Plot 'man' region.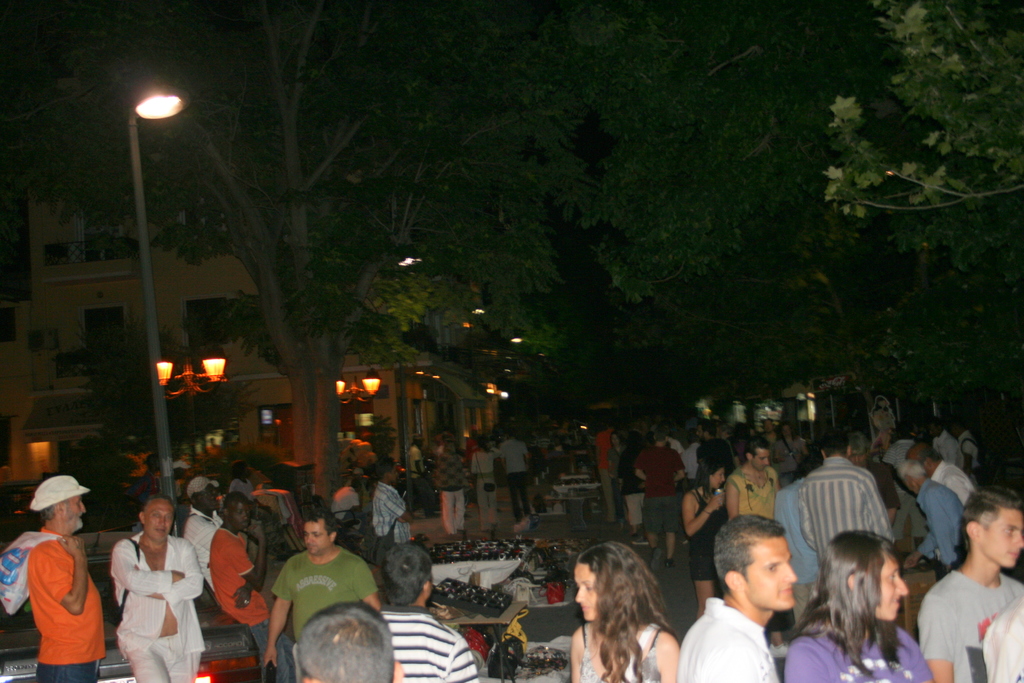
Plotted at [330,479,380,548].
